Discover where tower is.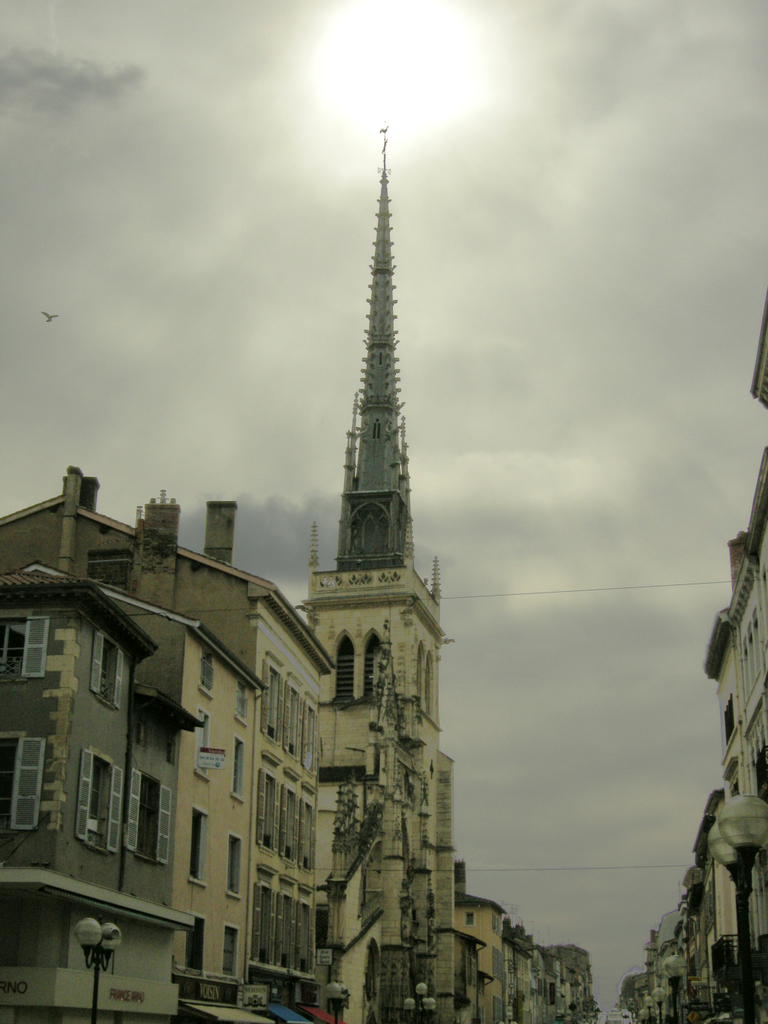
Discovered at [288, 131, 453, 1022].
